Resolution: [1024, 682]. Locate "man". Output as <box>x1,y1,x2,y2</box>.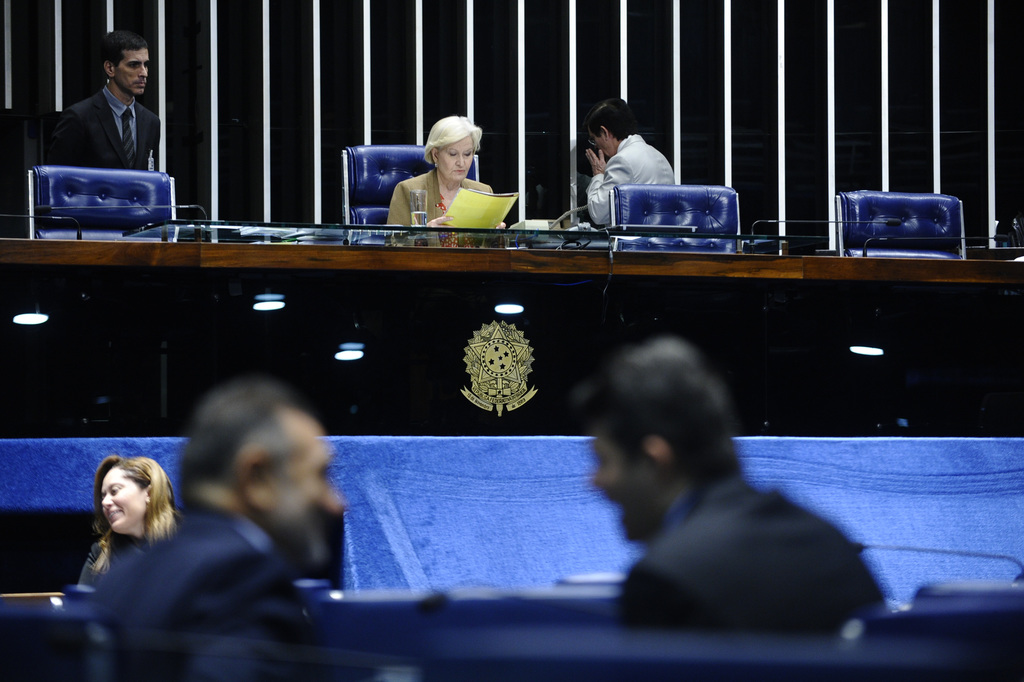
<box>49,31,161,172</box>.
